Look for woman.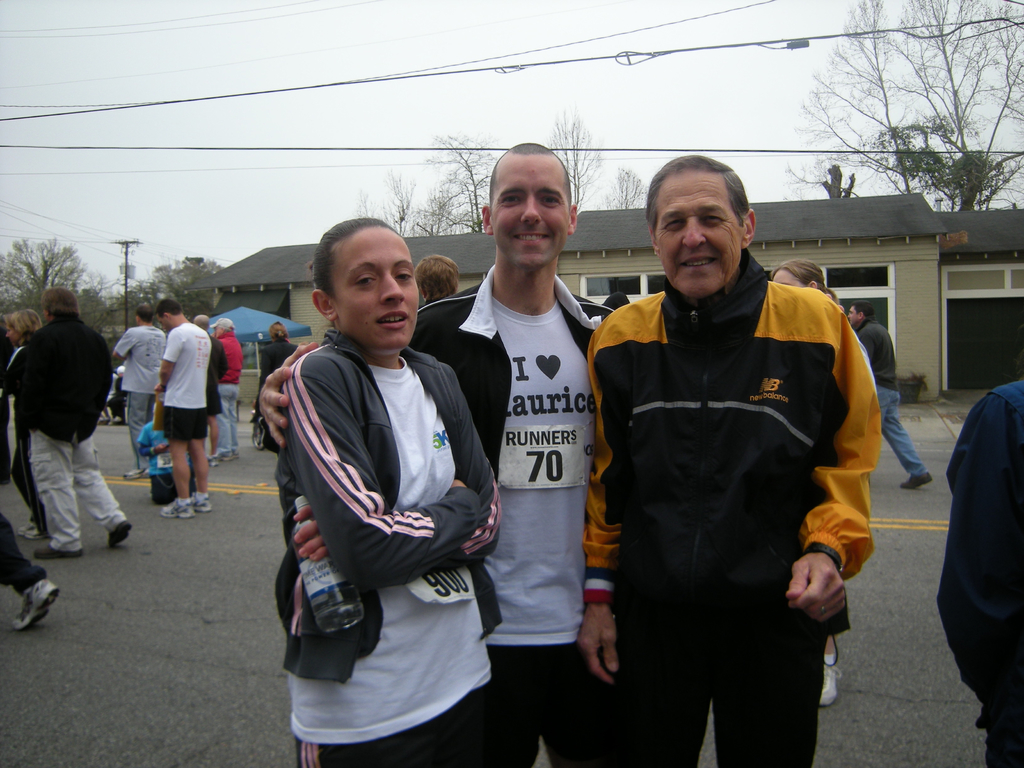
Found: <box>761,254,859,705</box>.
